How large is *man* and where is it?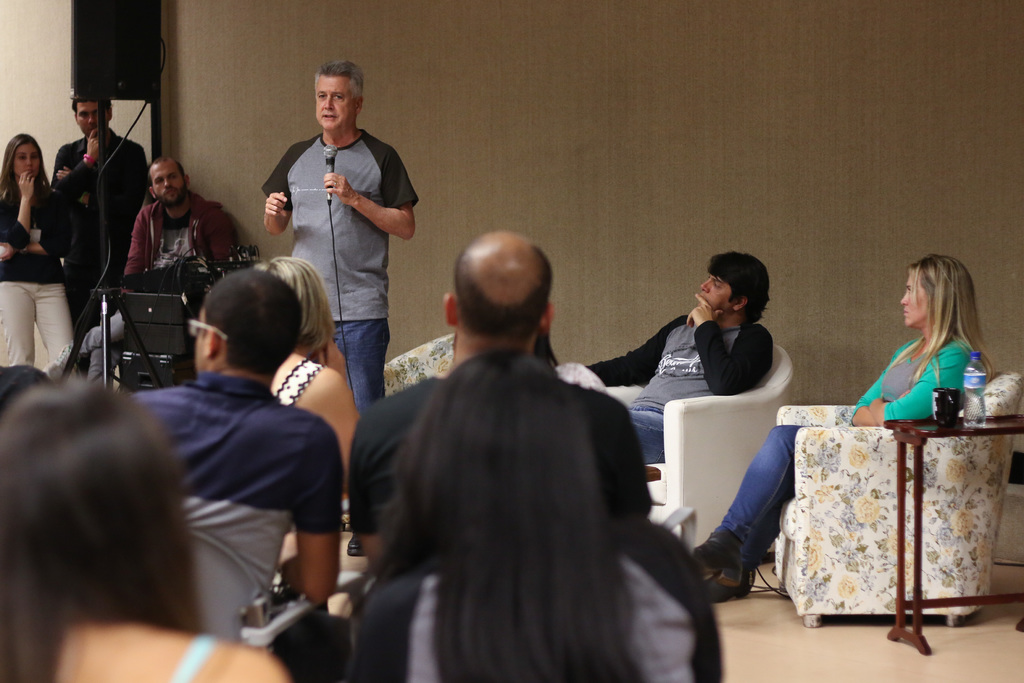
Bounding box: left=254, top=63, right=420, bottom=395.
